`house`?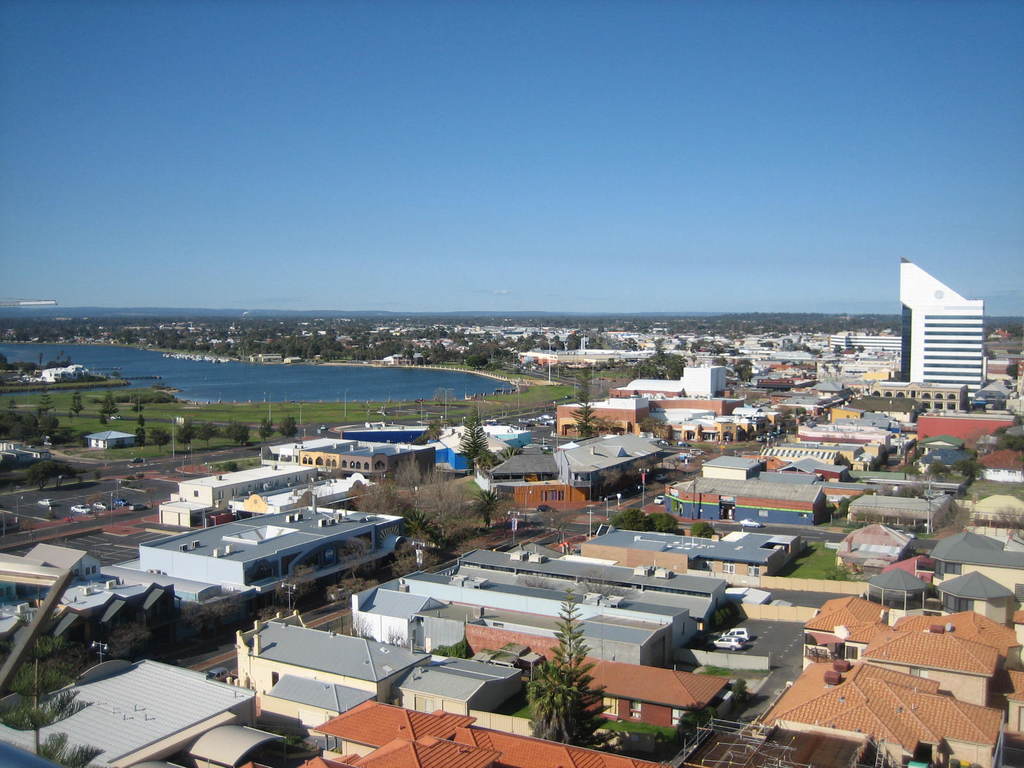
pyautogui.locateOnScreen(758, 656, 1007, 767)
